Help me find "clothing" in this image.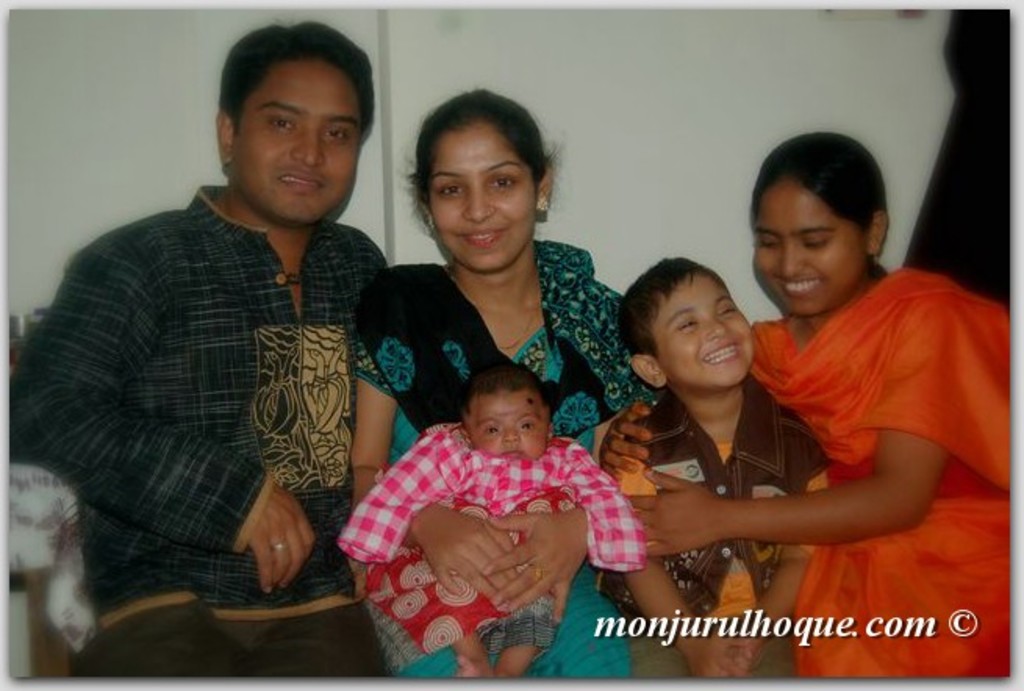
Found it: [750, 258, 1010, 689].
